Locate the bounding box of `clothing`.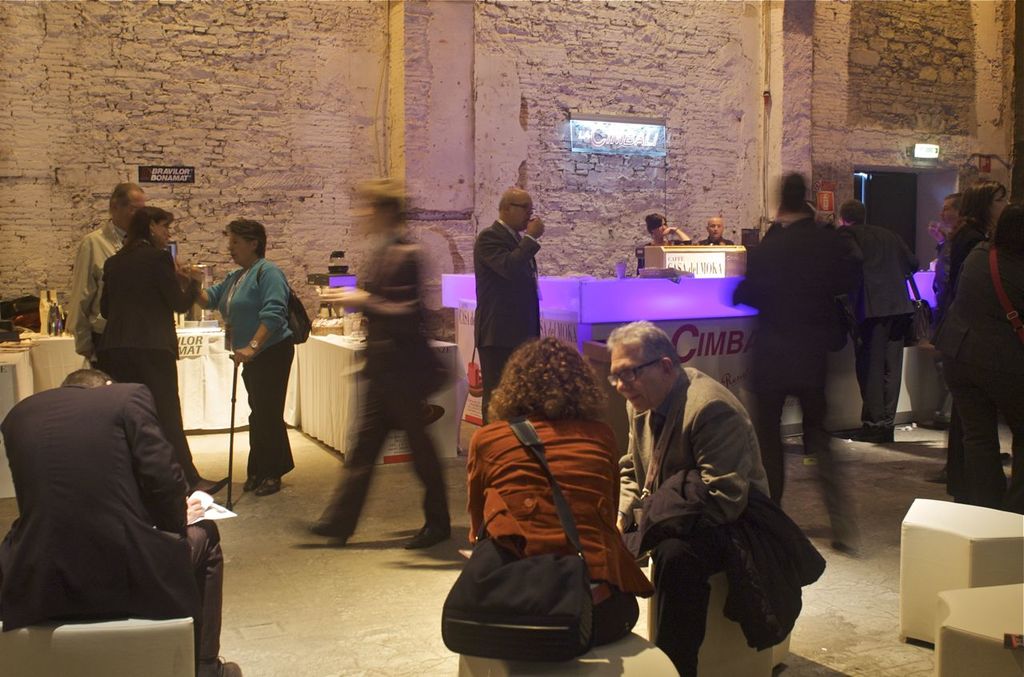
Bounding box: locate(314, 232, 457, 537).
